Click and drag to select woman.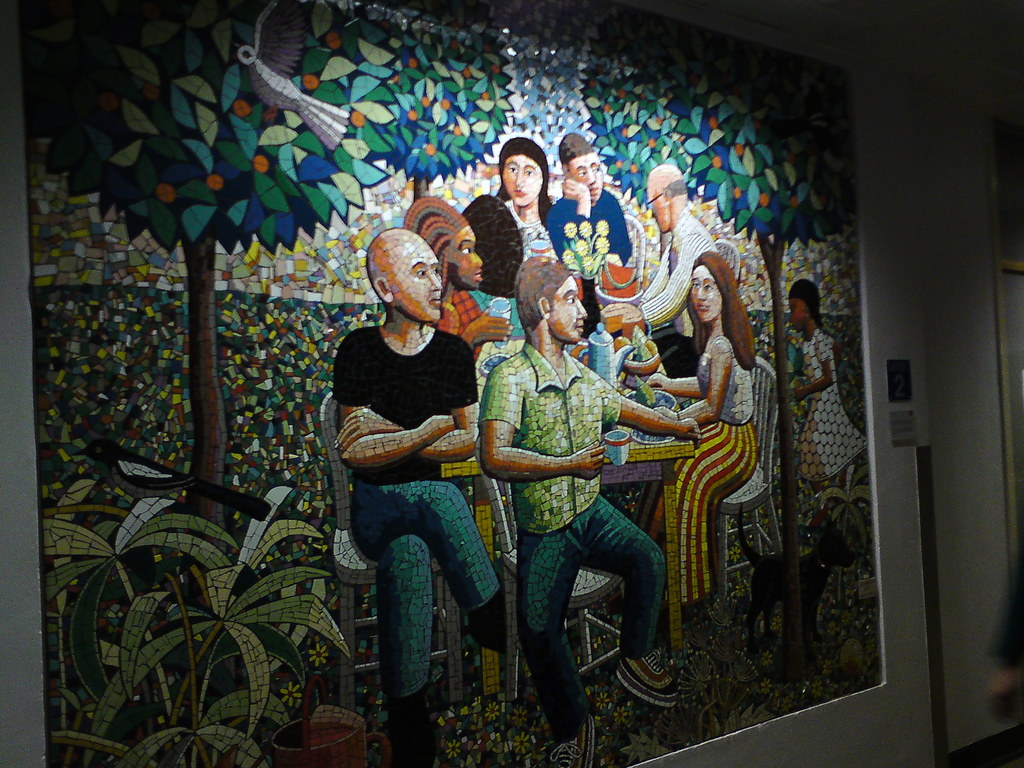
Selection: 403, 195, 511, 363.
